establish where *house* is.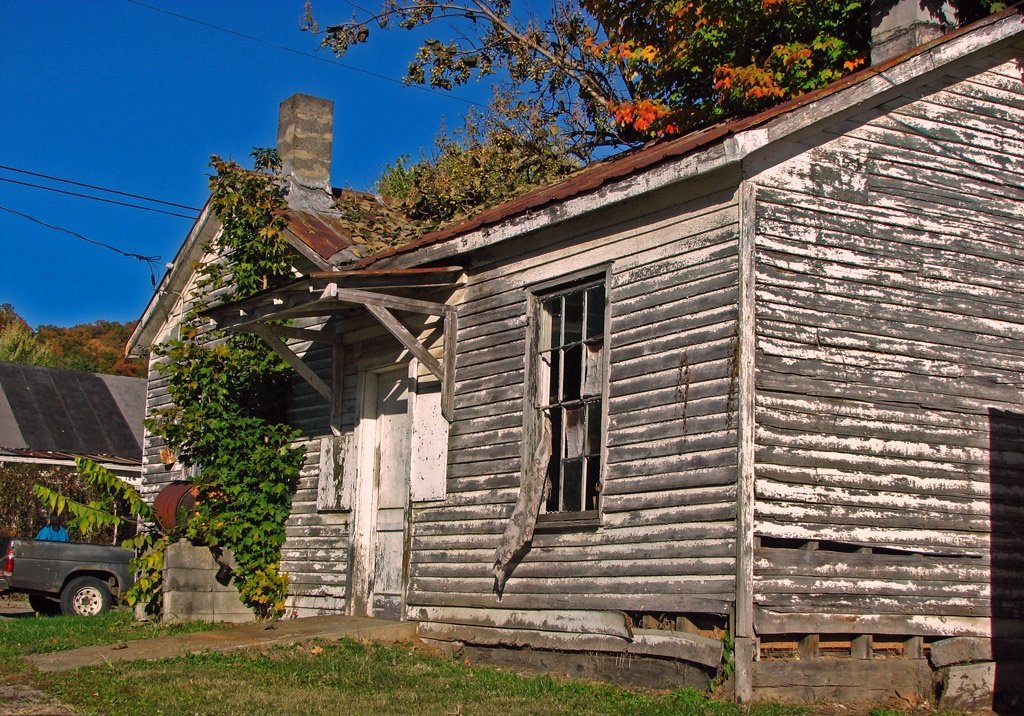
Established at (left=0, top=357, right=144, bottom=575).
